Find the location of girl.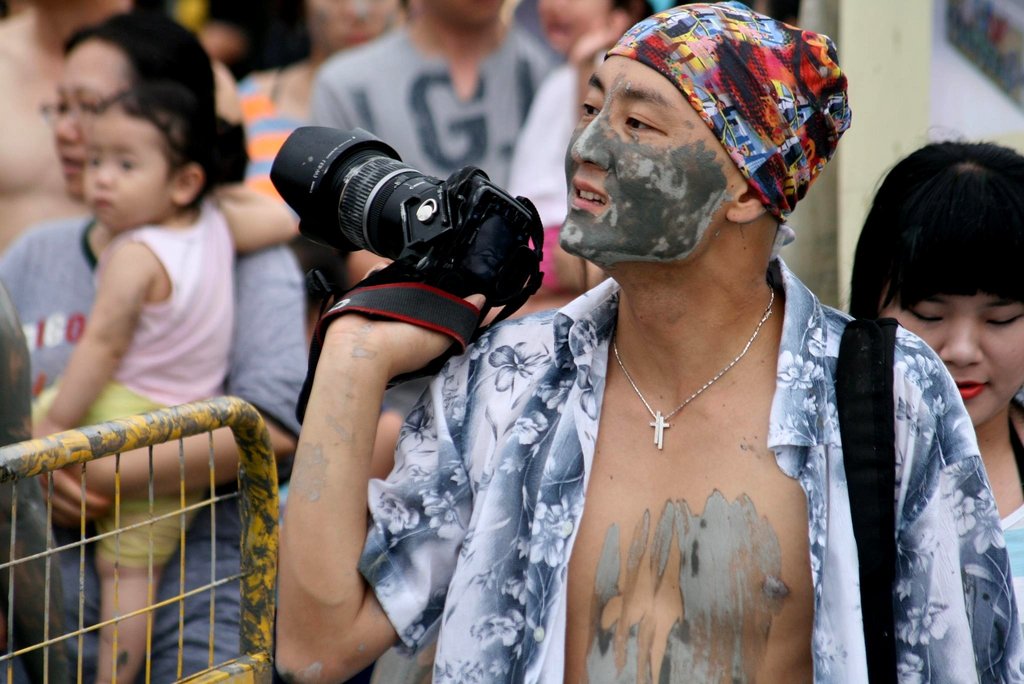
Location: [847, 128, 1023, 683].
